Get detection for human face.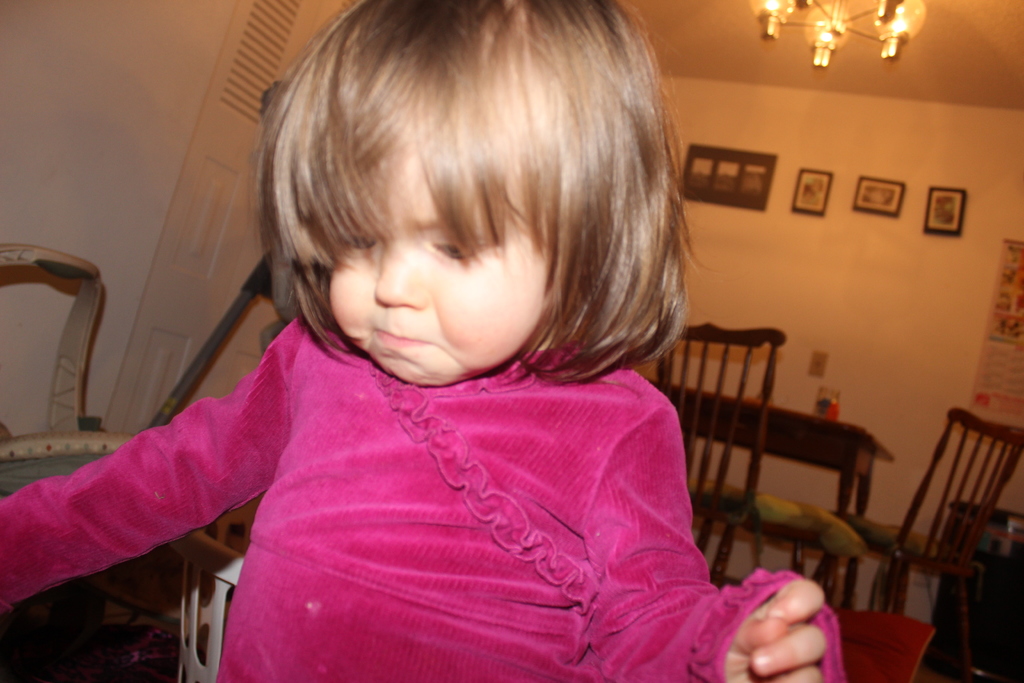
Detection: [330, 149, 547, 386].
